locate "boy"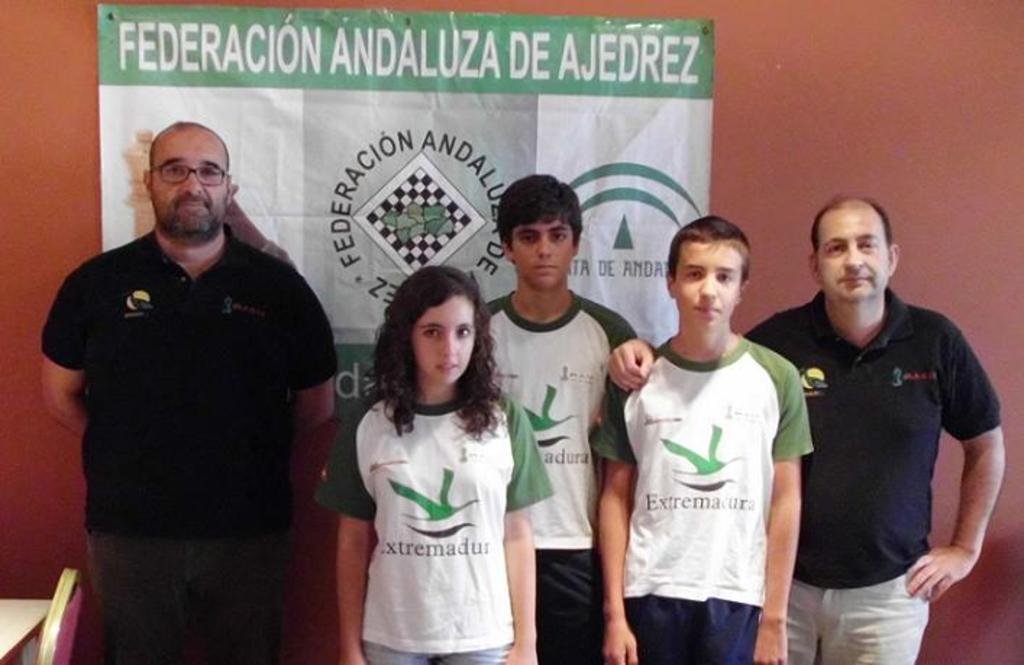
605, 216, 815, 658
